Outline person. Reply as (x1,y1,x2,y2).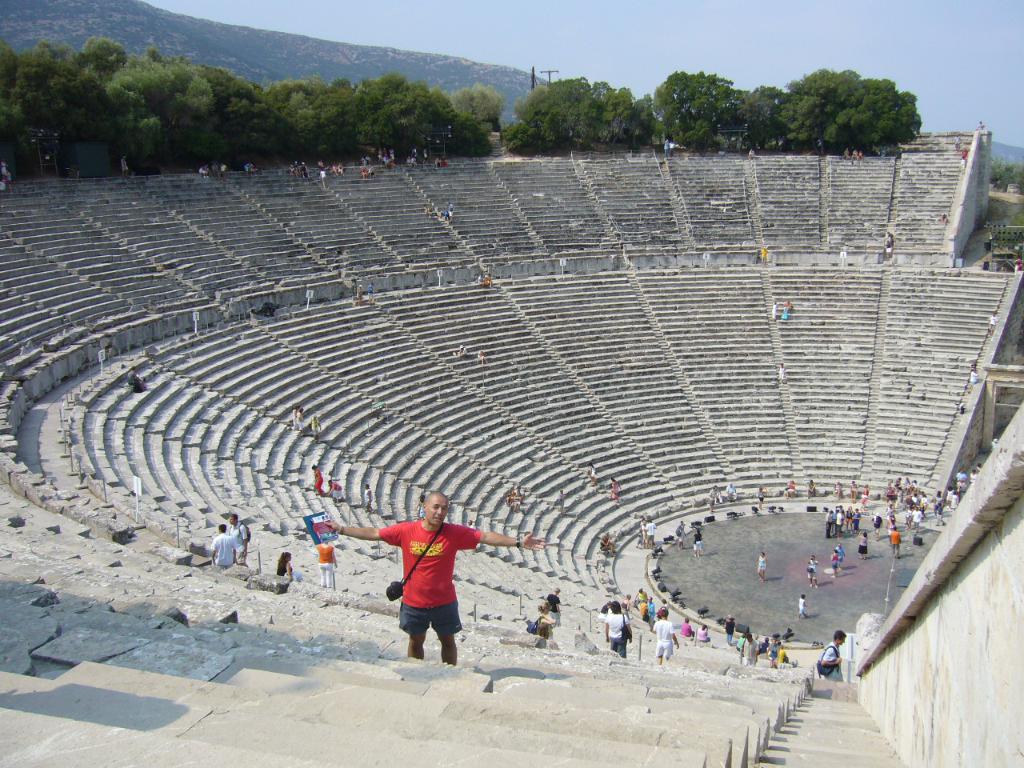
(209,522,245,567).
